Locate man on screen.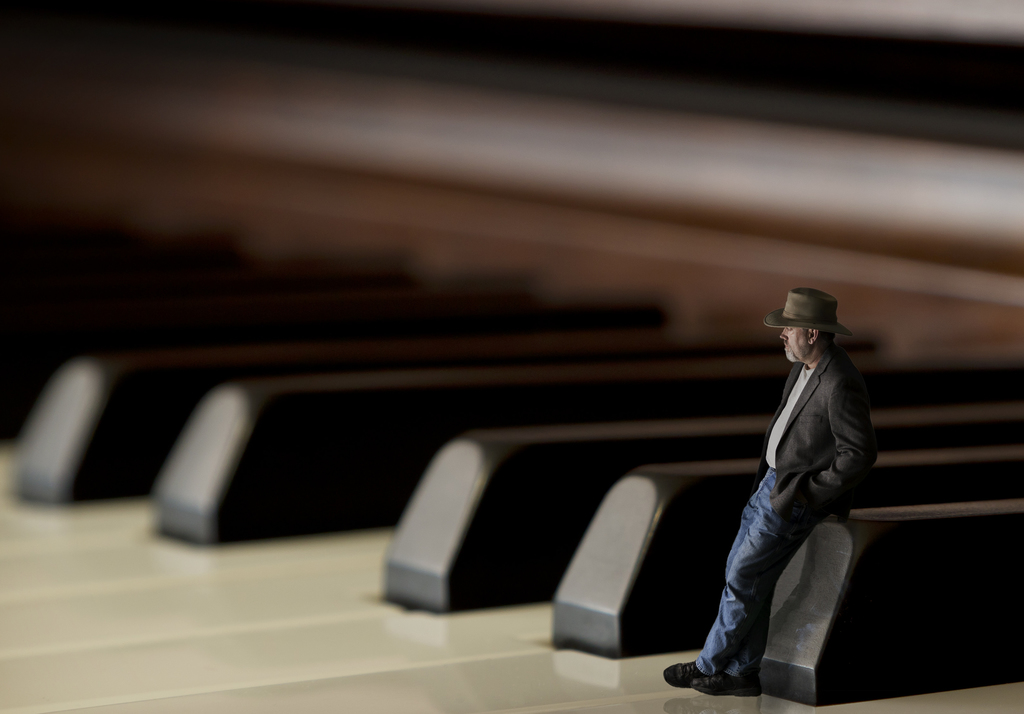
On screen at 709 275 889 710.
